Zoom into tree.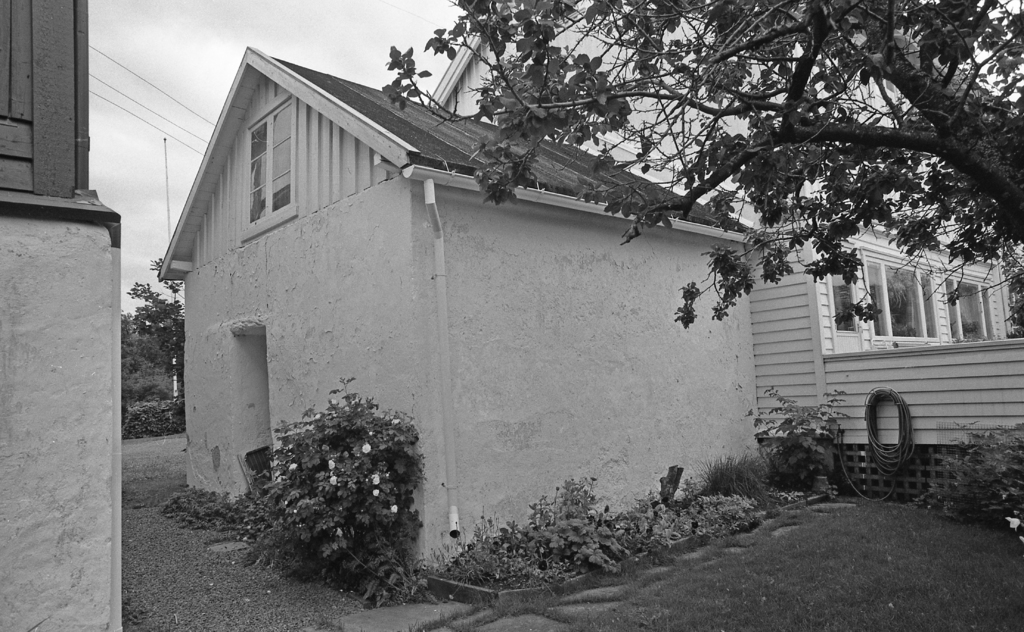
Zoom target: [378,0,1023,333].
